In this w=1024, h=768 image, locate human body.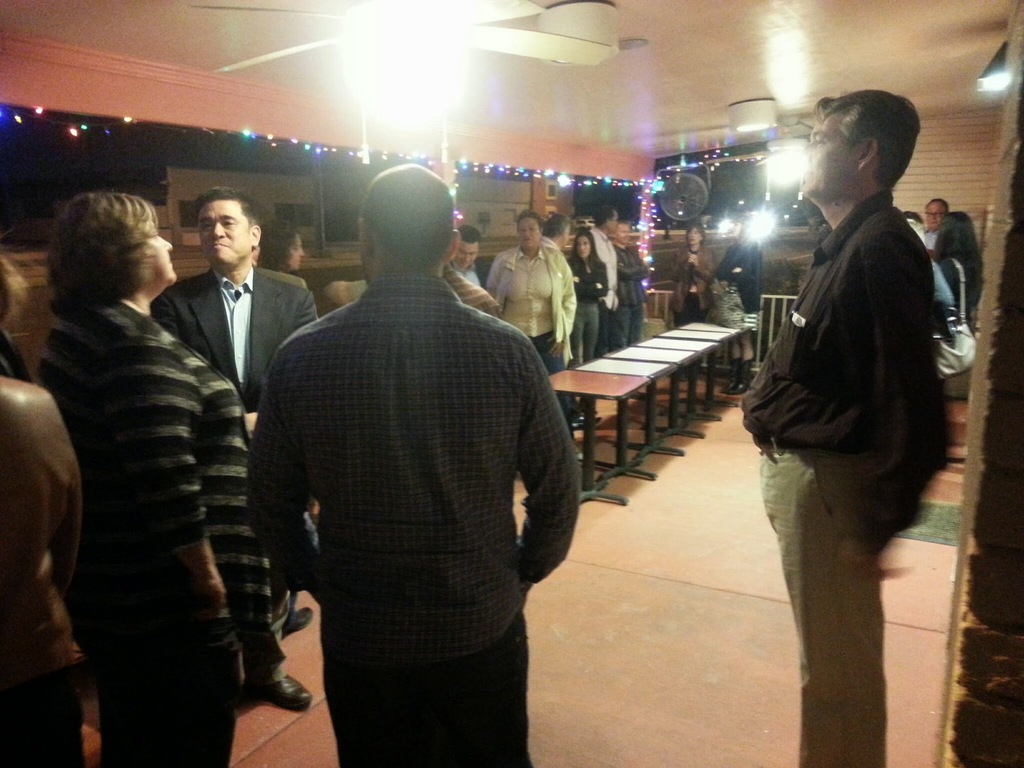
Bounding box: pyautogui.locateOnScreen(243, 273, 579, 767).
